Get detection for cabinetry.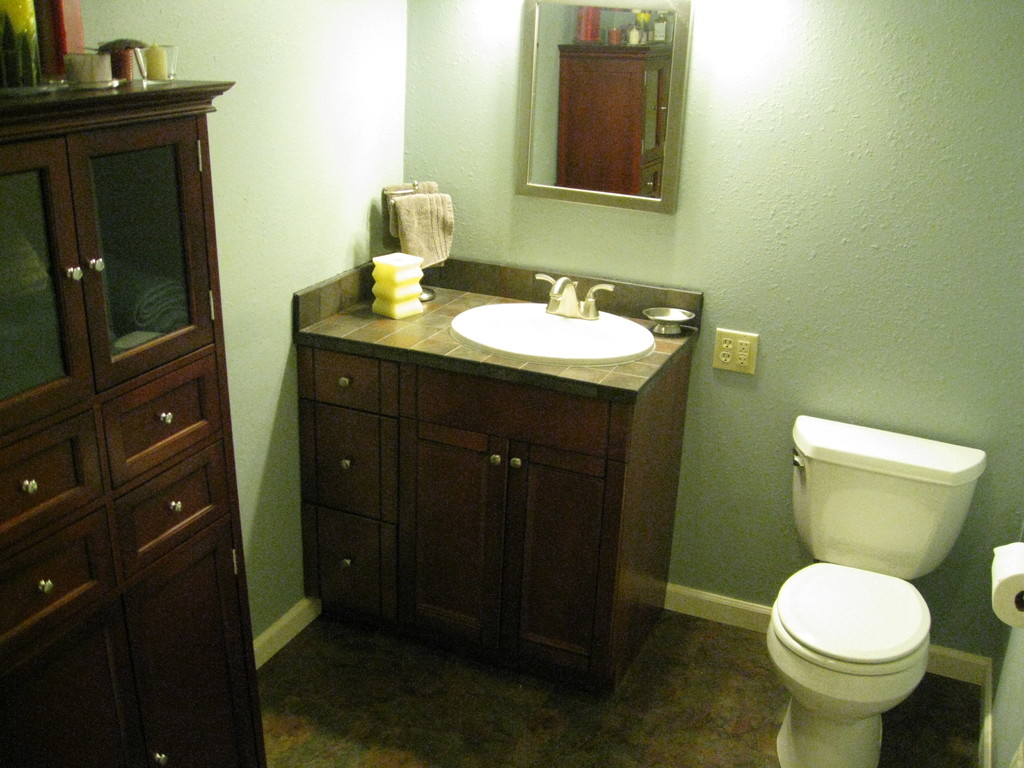
Detection: [0, 404, 95, 545].
